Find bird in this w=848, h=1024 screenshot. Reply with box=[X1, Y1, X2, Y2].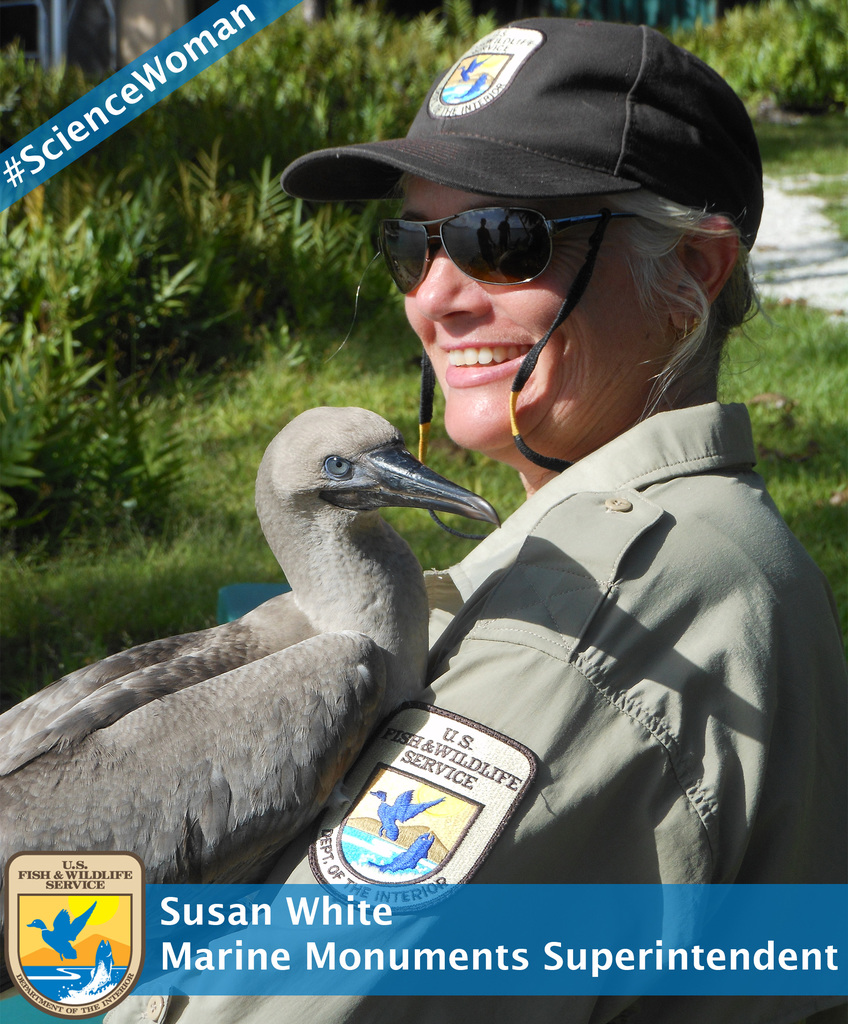
box=[21, 394, 497, 878].
